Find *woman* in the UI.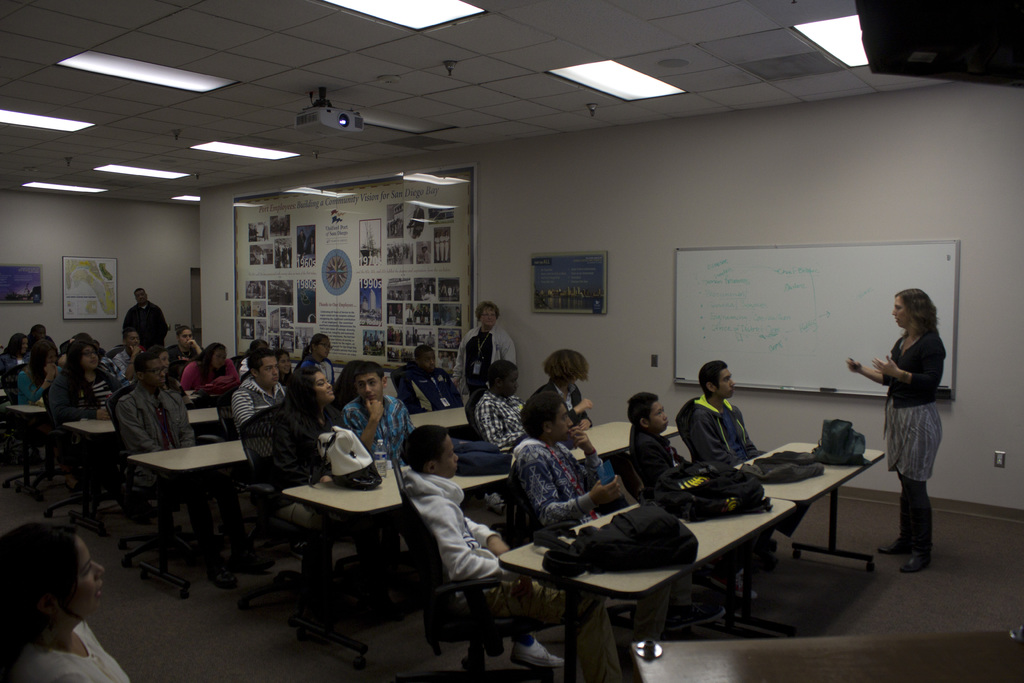
UI element at 168:328:204:365.
